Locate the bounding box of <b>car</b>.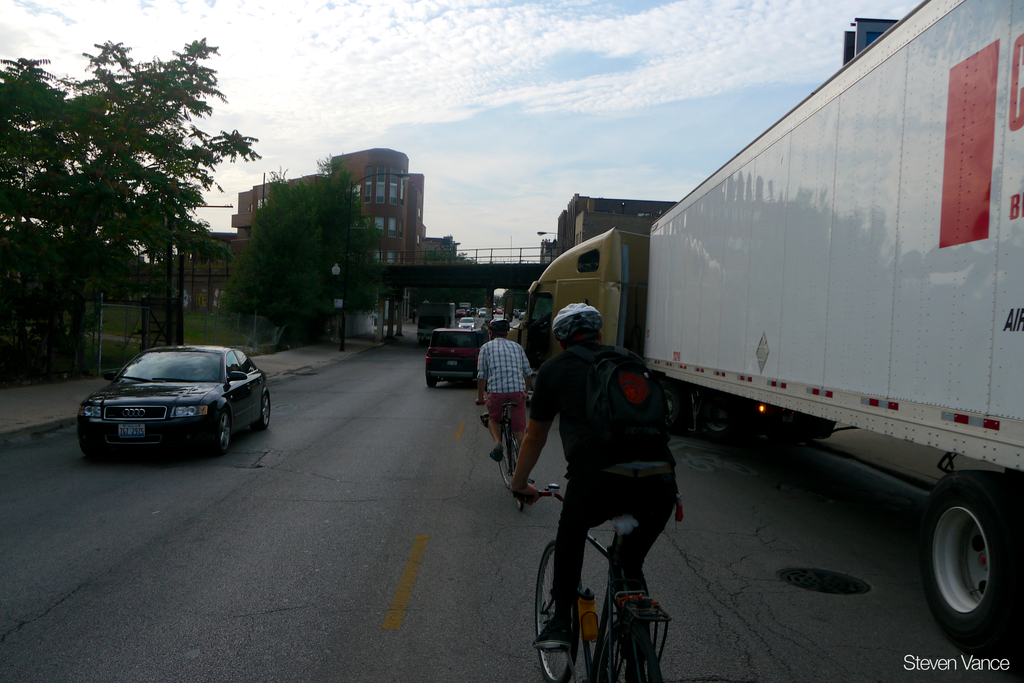
Bounding box: (left=456, top=314, right=476, bottom=330).
